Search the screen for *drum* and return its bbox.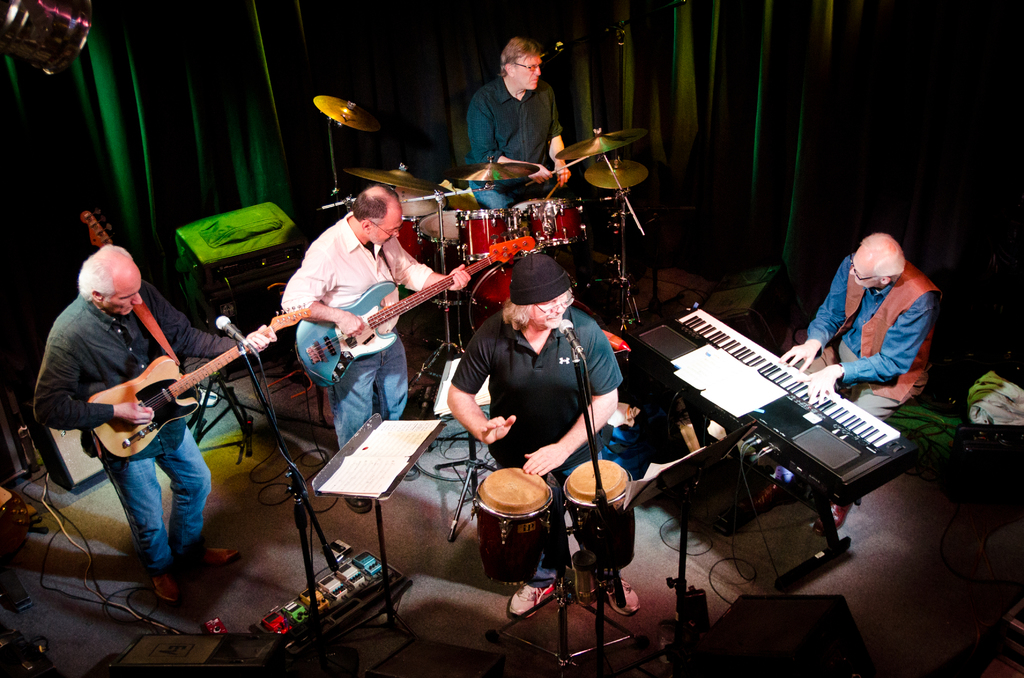
Found: [563, 458, 635, 568].
